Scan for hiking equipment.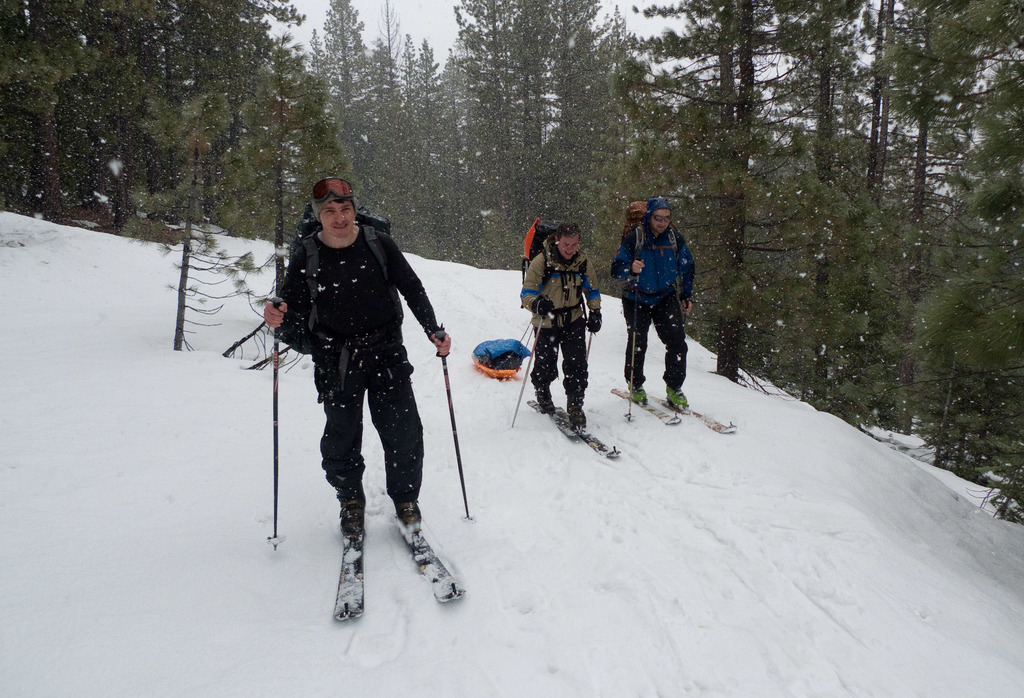
Scan result: l=261, t=294, r=287, b=558.
